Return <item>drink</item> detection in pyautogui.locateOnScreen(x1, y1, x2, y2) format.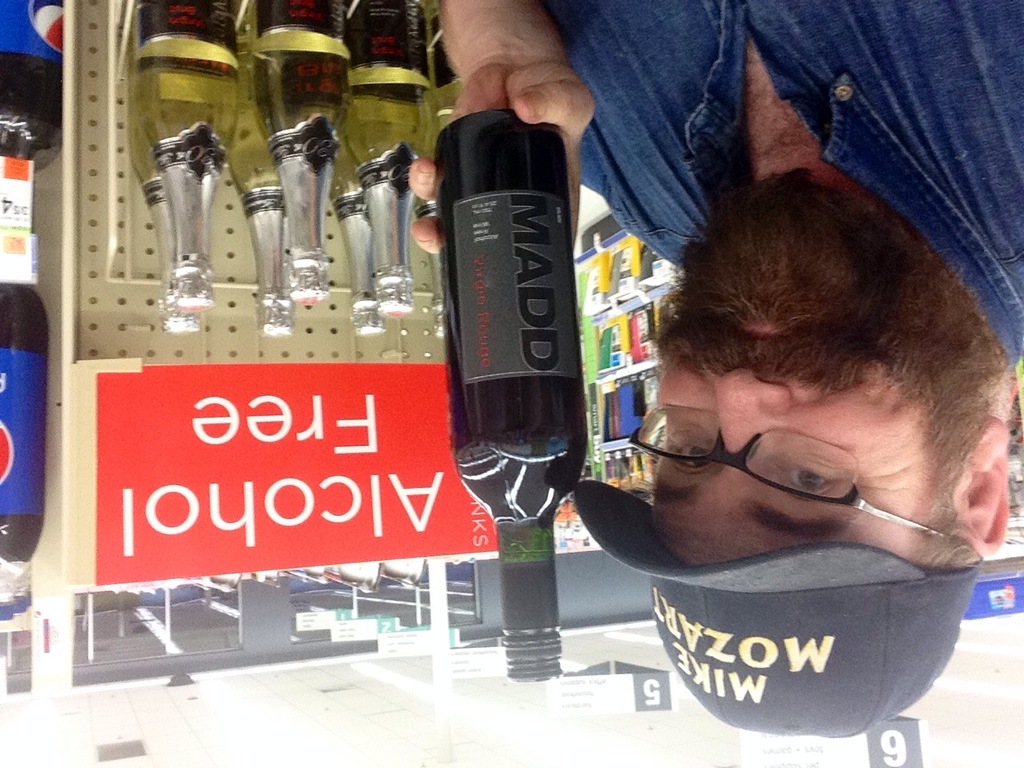
pyautogui.locateOnScreen(326, 126, 386, 346).
